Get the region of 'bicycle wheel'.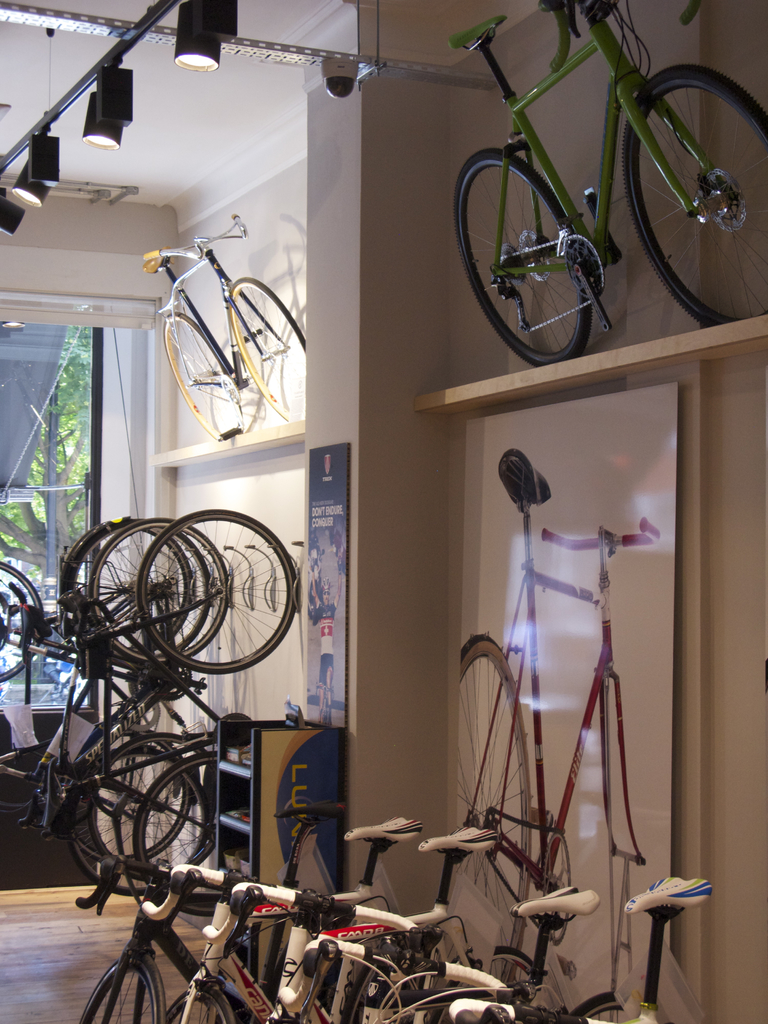
60 519 214 669.
